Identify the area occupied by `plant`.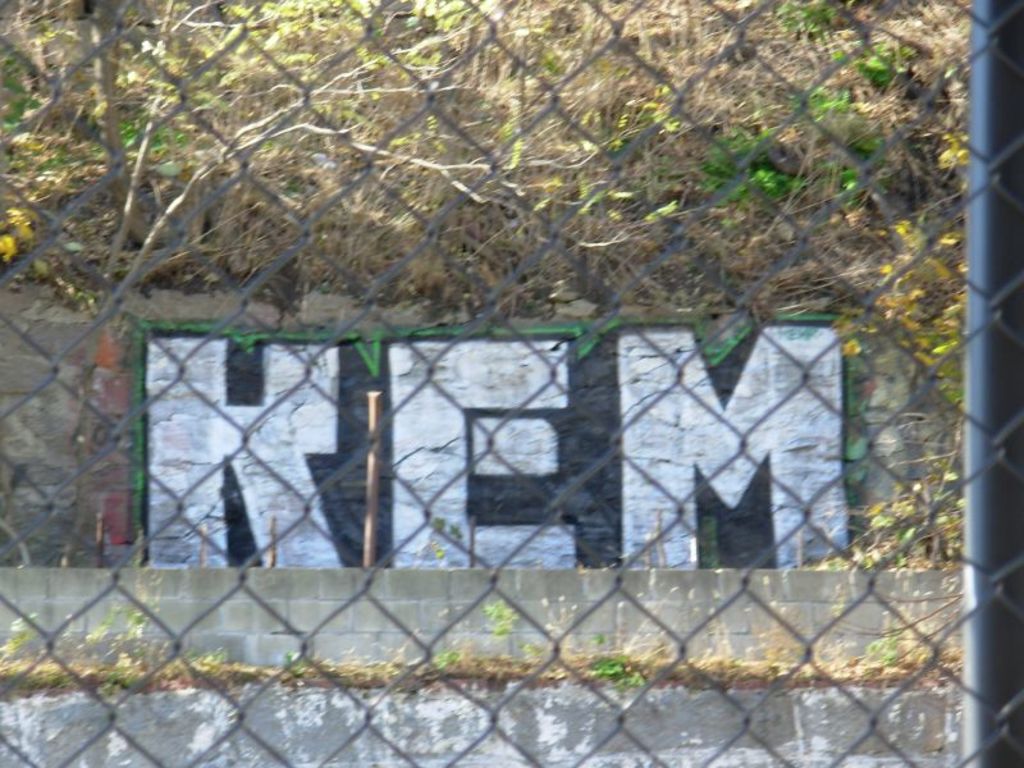
Area: rect(863, 626, 906, 677).
